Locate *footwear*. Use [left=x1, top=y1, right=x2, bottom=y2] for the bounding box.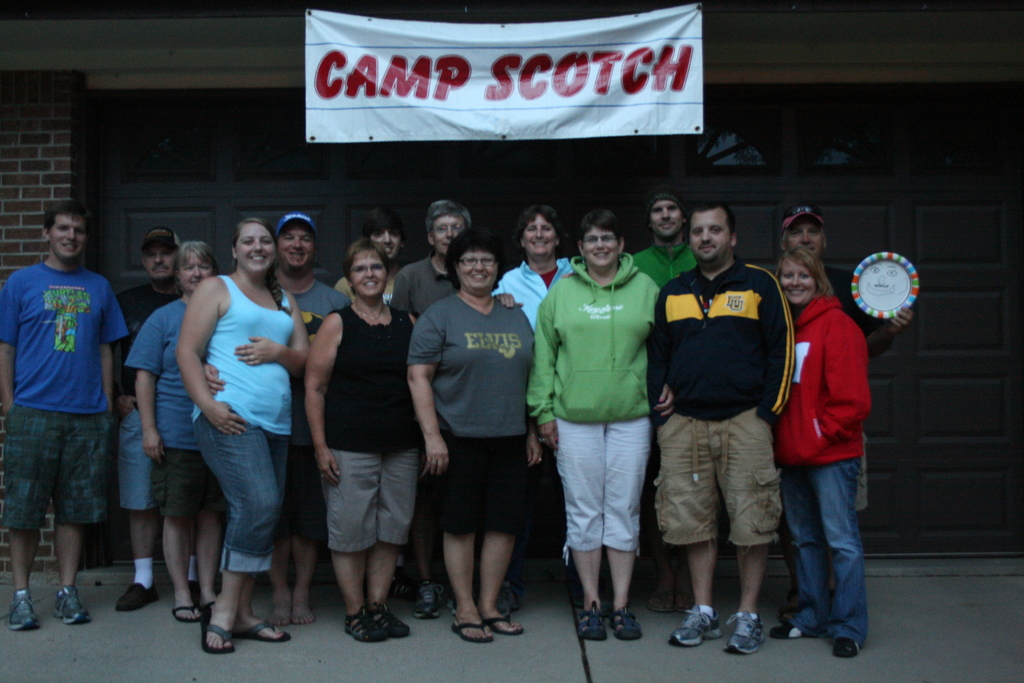
[left=661, top=606, right=717, bottom=646].
